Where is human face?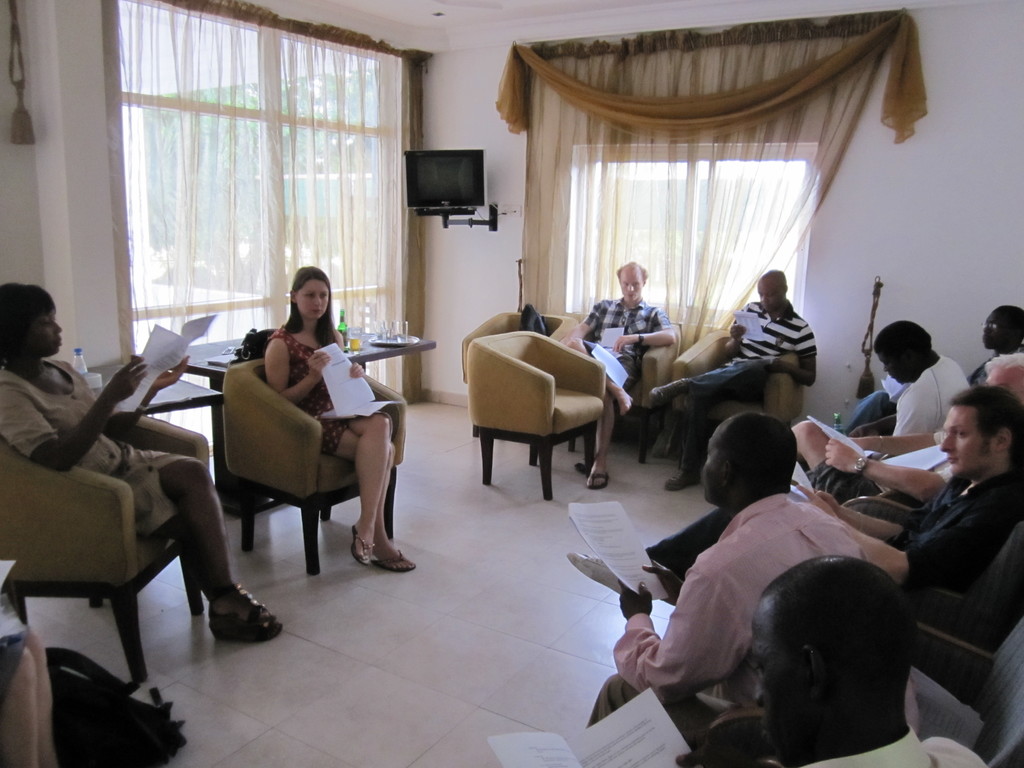
x1=755, y1=280, x2=788, y2=311.
